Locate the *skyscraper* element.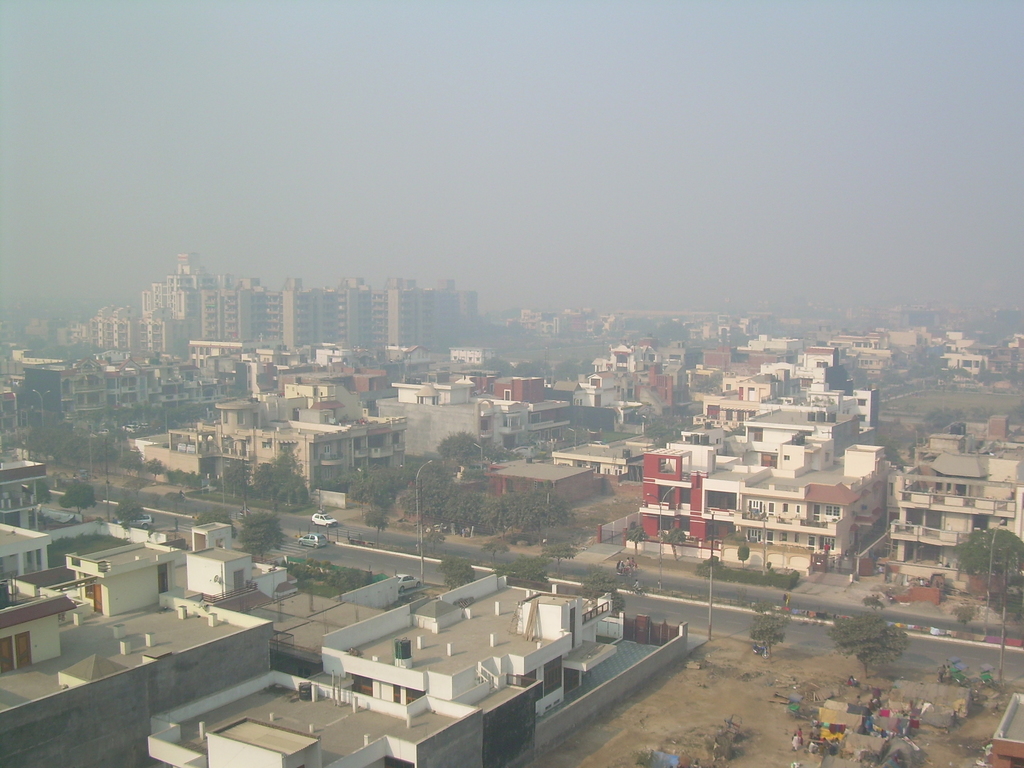
Element bbox: <bbox>360, 272, 414, 358</bbox>.
